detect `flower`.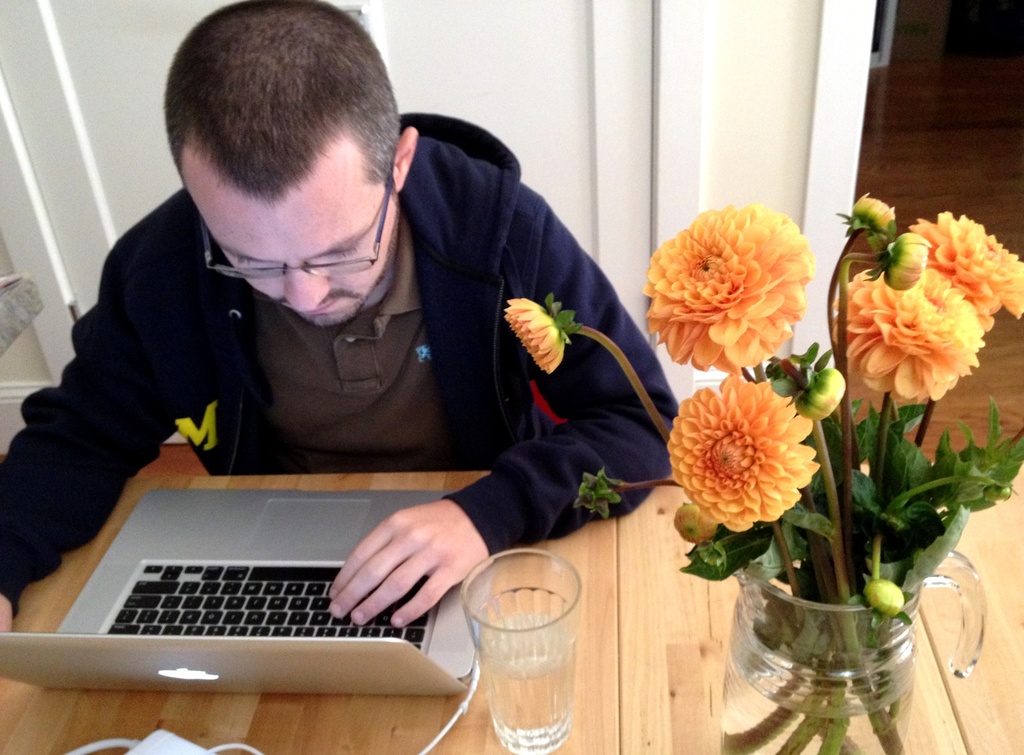
Detected at (x1=505, y1=297, x2=564, y2=372).
